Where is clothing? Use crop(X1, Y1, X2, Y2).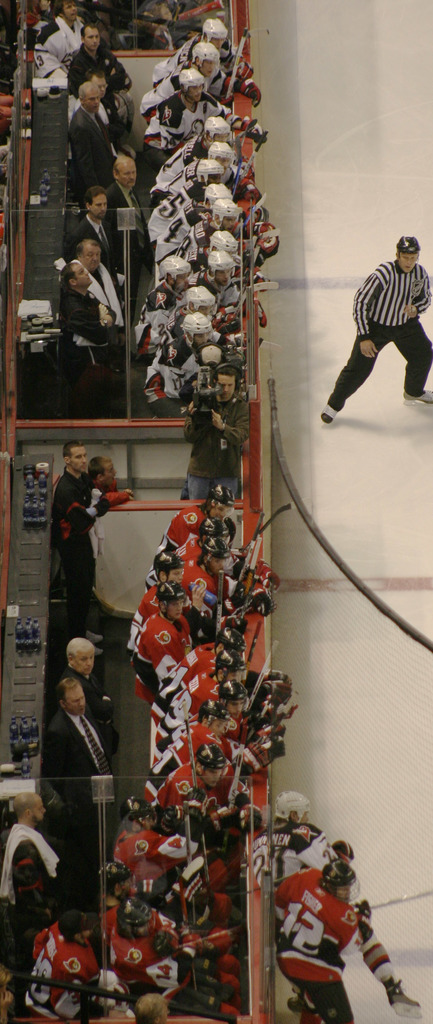
crop(270, 867, 359, 1023).
